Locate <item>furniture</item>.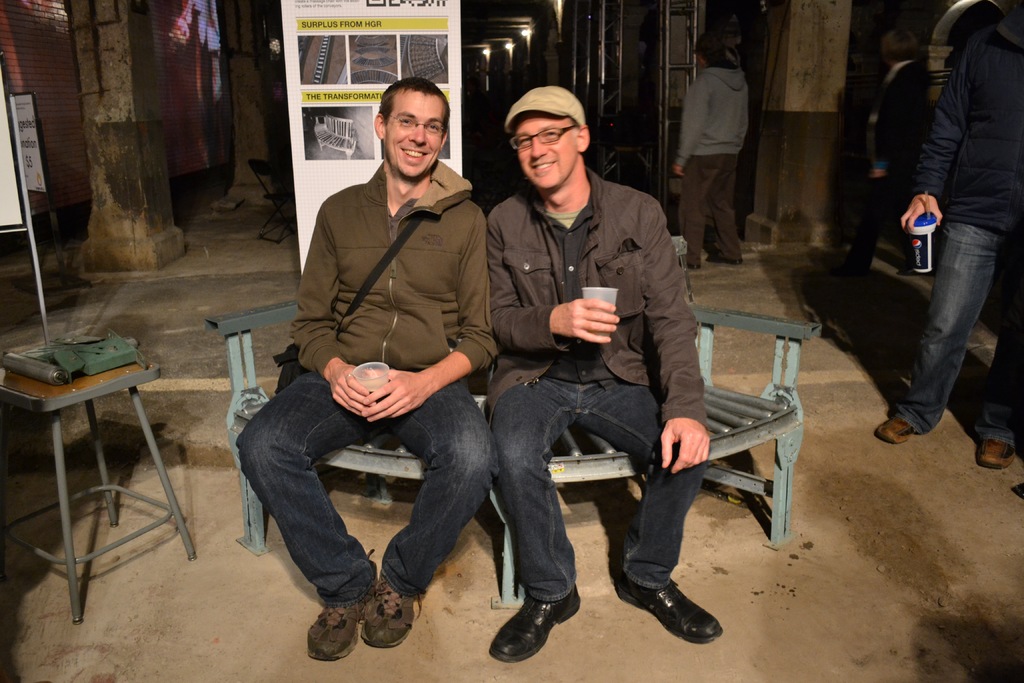
Bounding box: left=1, top=360, right=199, bottom=624.
